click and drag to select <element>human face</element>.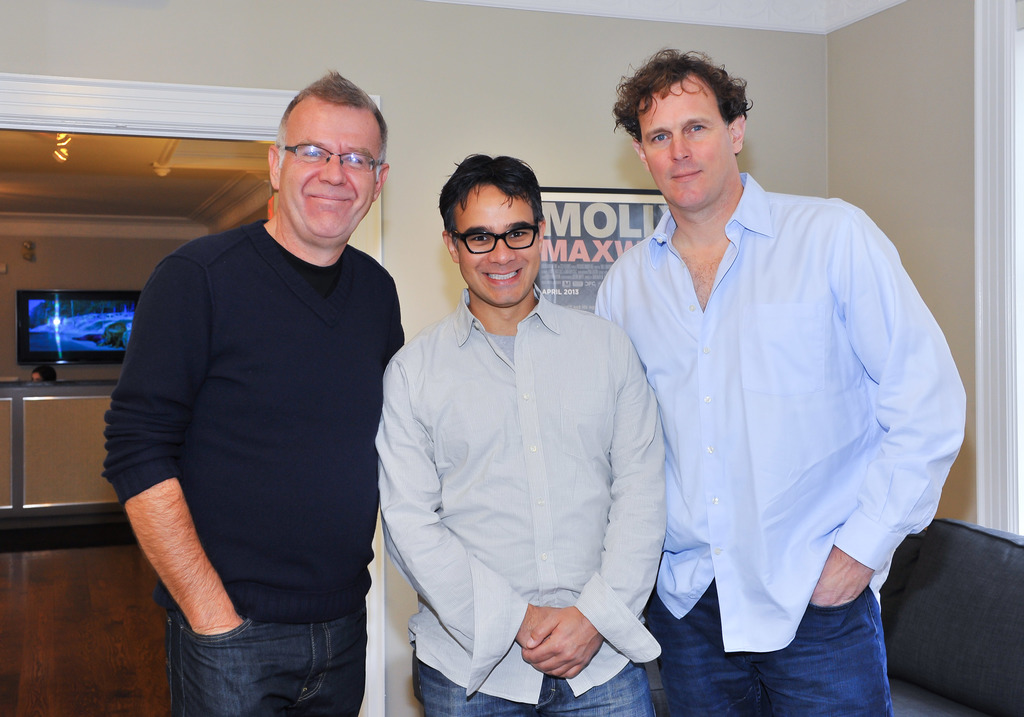
Selection: 281, 105, 380, 241.
